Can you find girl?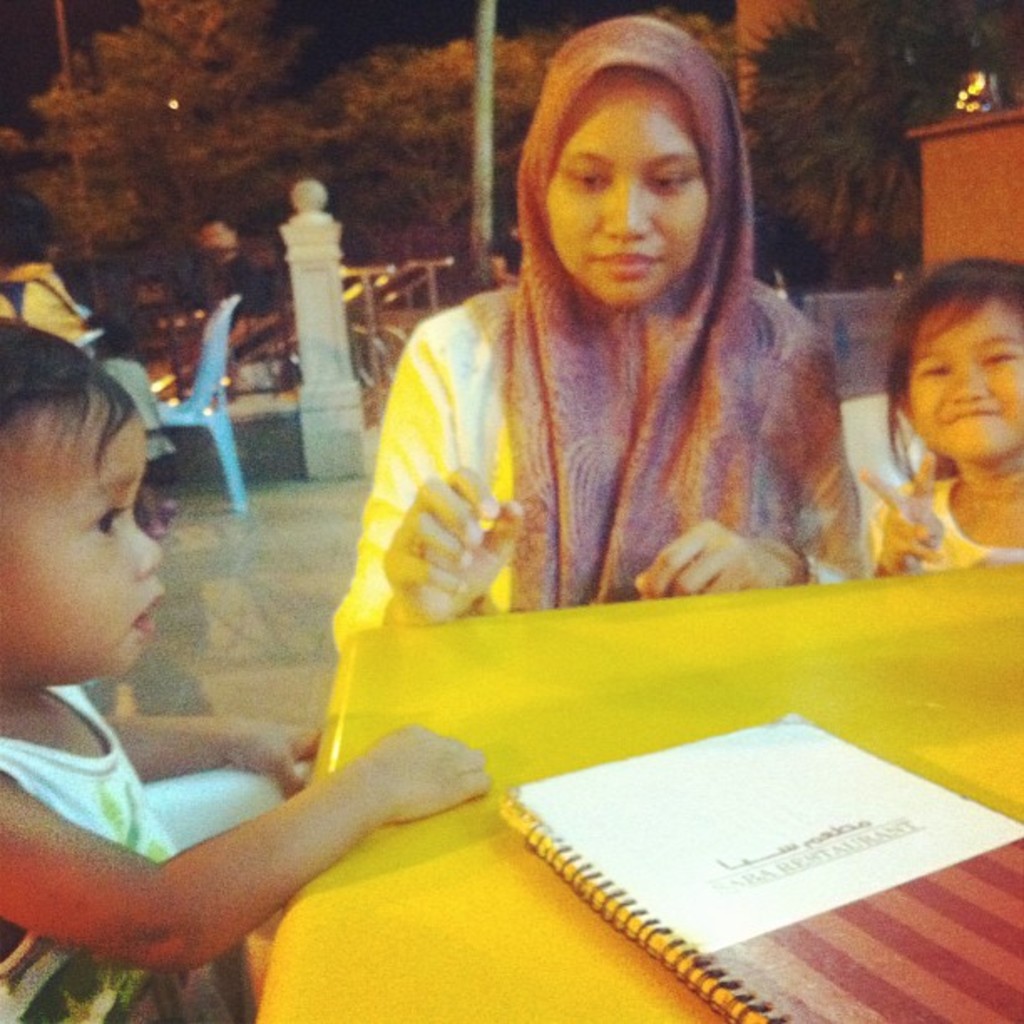
Yes, bounding box: detection(331, 15, 873, 651).
